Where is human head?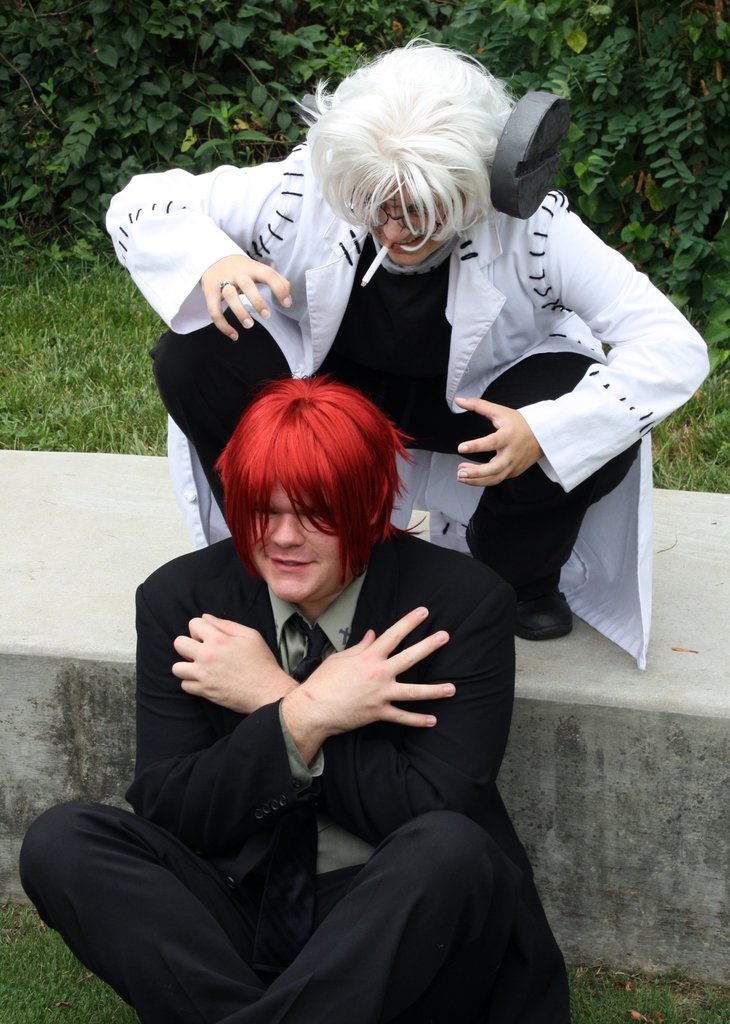
{"x1": 210, "y1": 378, "x2": 411, "y2": 614}.
